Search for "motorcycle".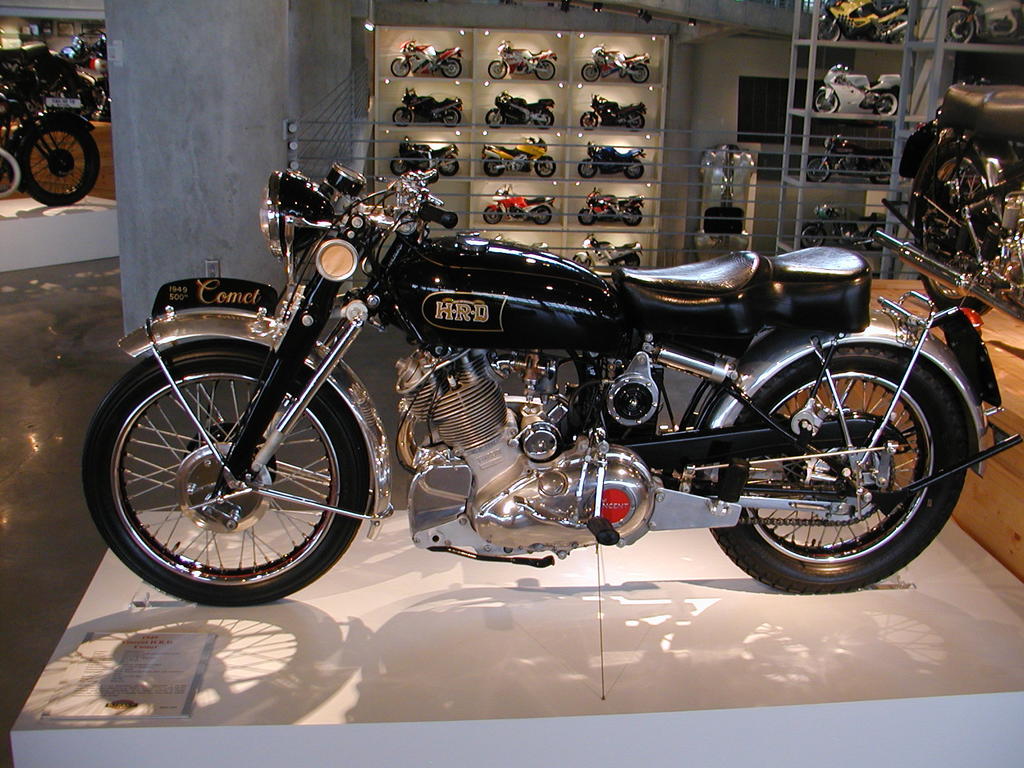
Found at 804,131,895,183.
